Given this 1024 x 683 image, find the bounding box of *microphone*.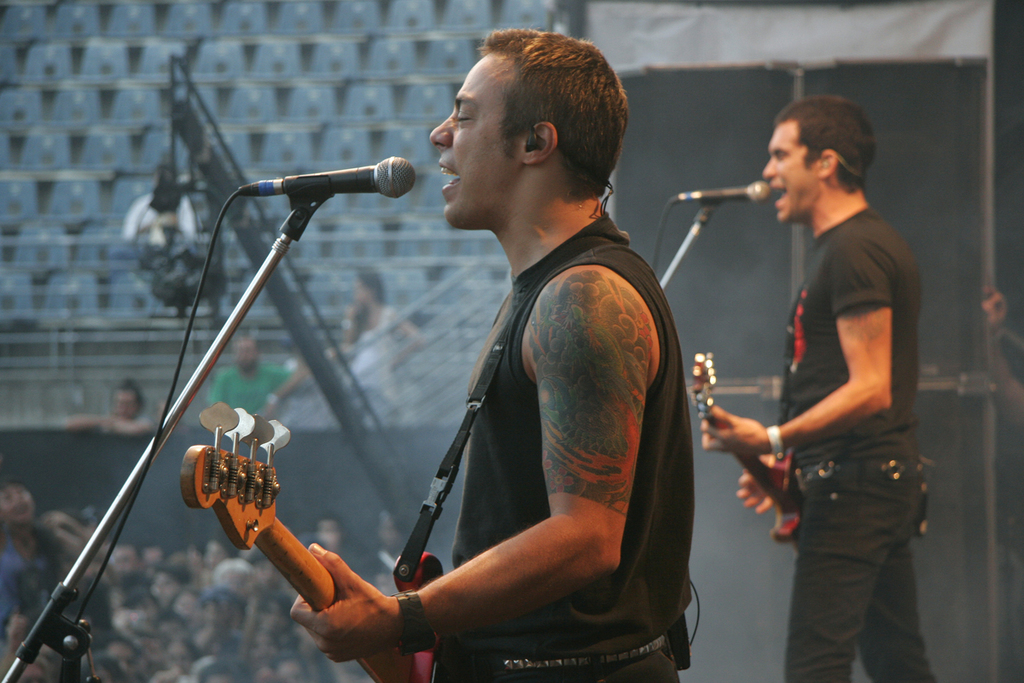
box(672, 181, 770, 201).
